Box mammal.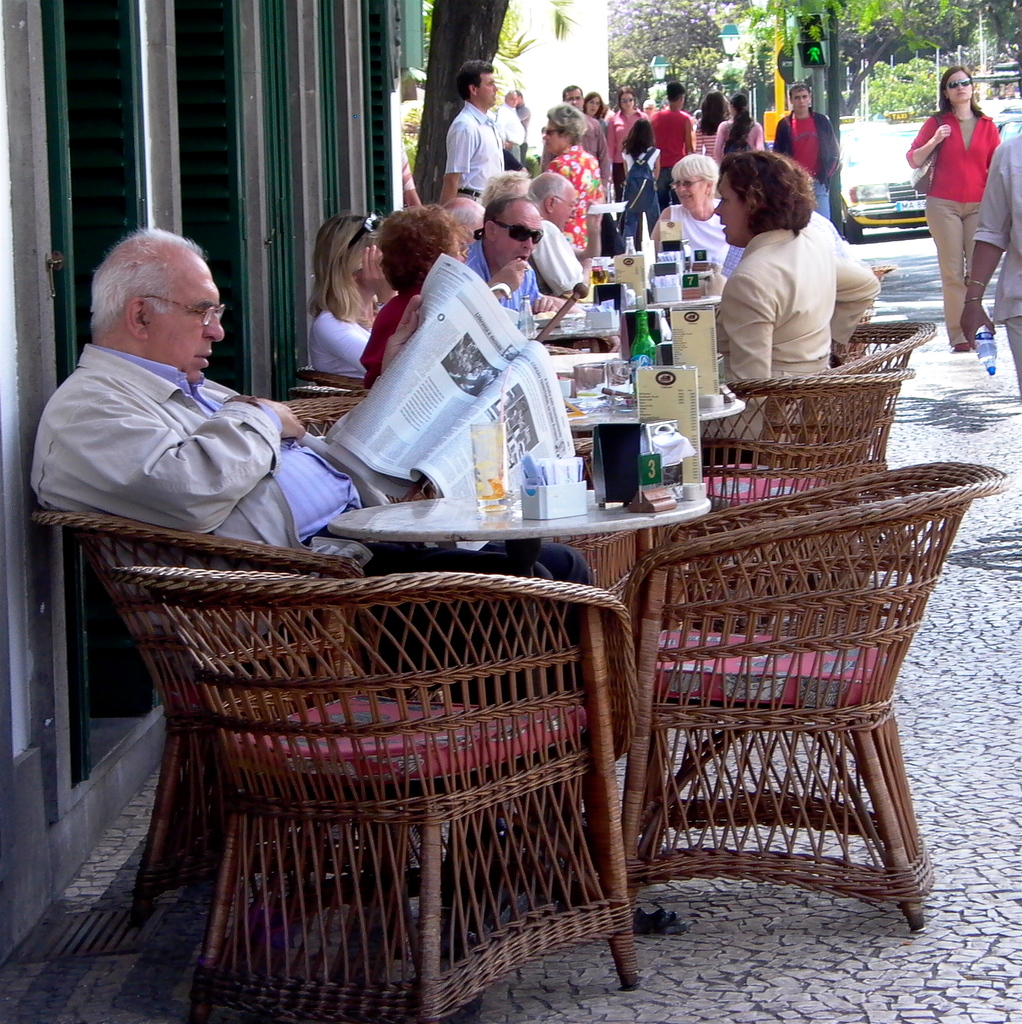
l=446, t=55, r=504, b=195.
